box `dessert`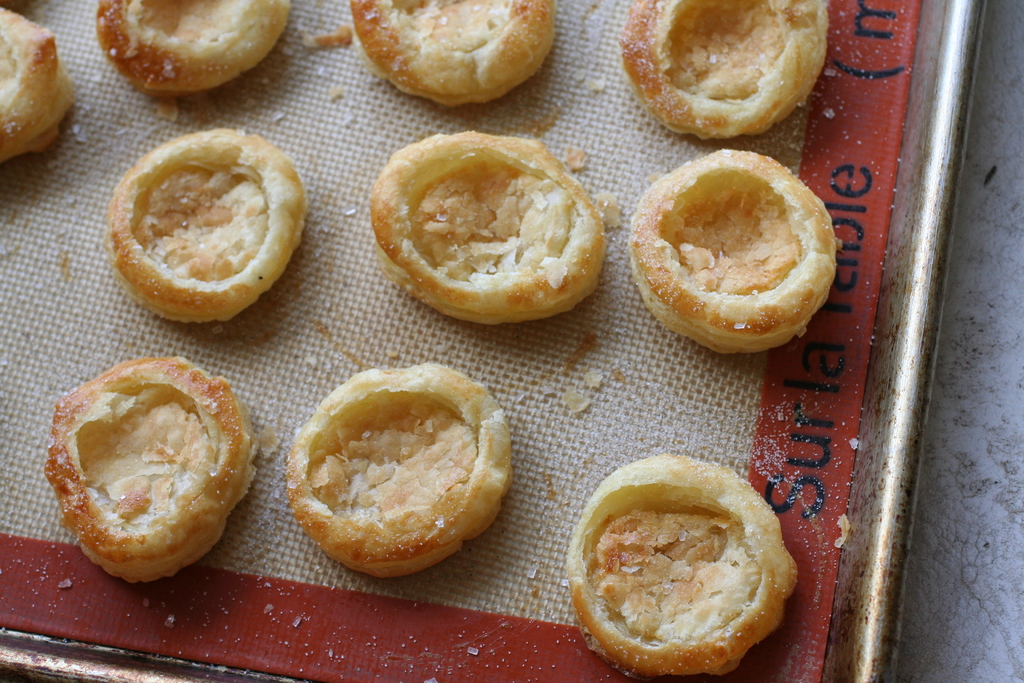
[349,0,554,106]
